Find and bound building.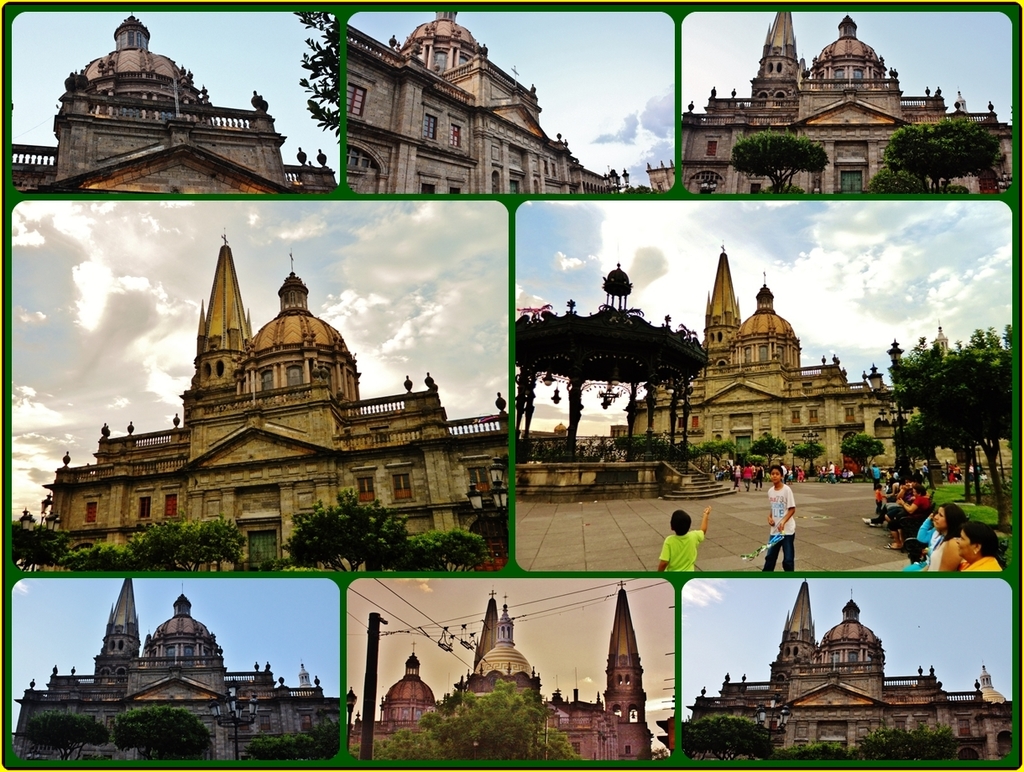
Bound: [612,245,1019,478].
